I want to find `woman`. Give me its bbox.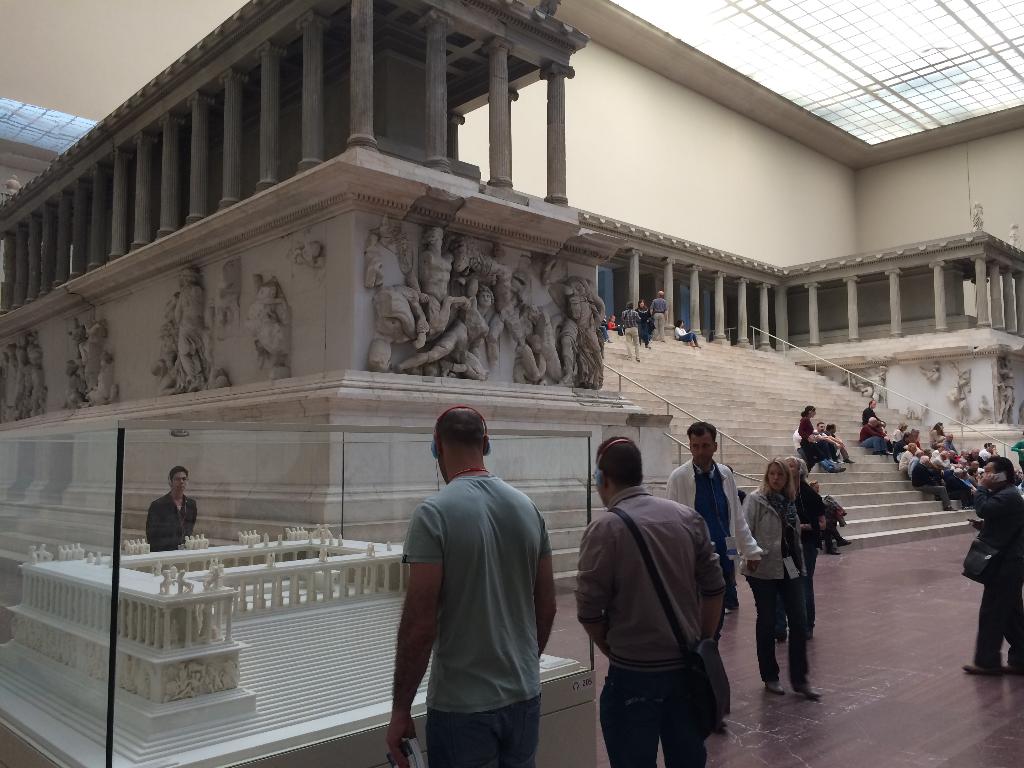
detection(957, 447, 970, 467).
